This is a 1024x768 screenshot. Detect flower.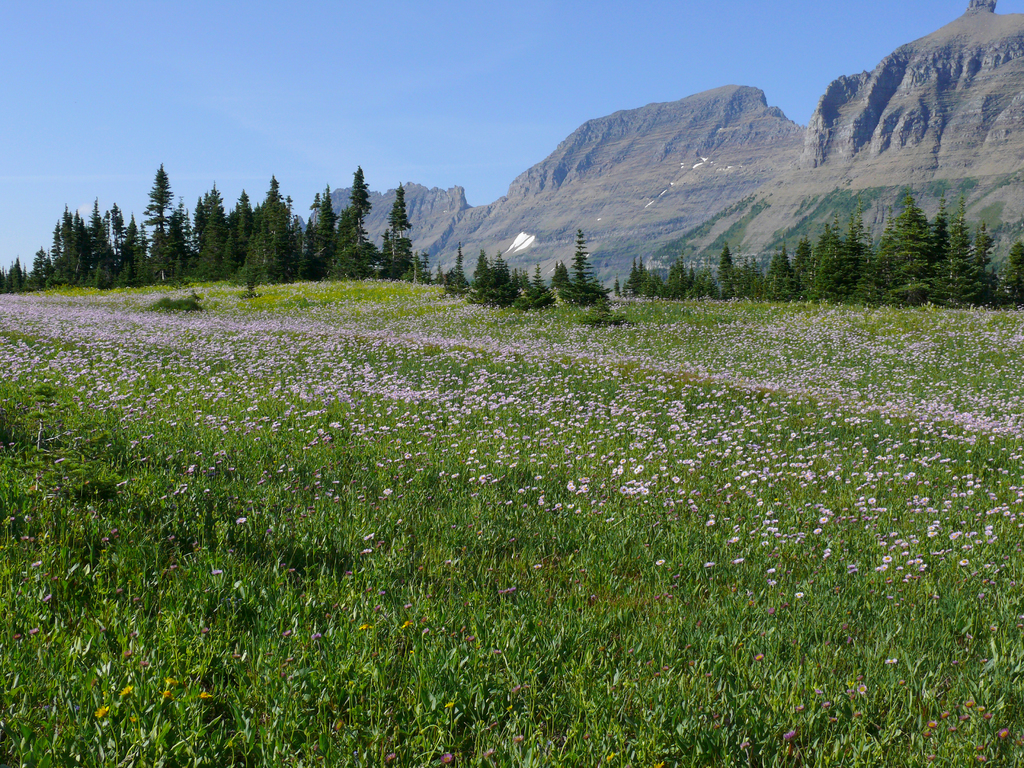
(794,701,805,715).
